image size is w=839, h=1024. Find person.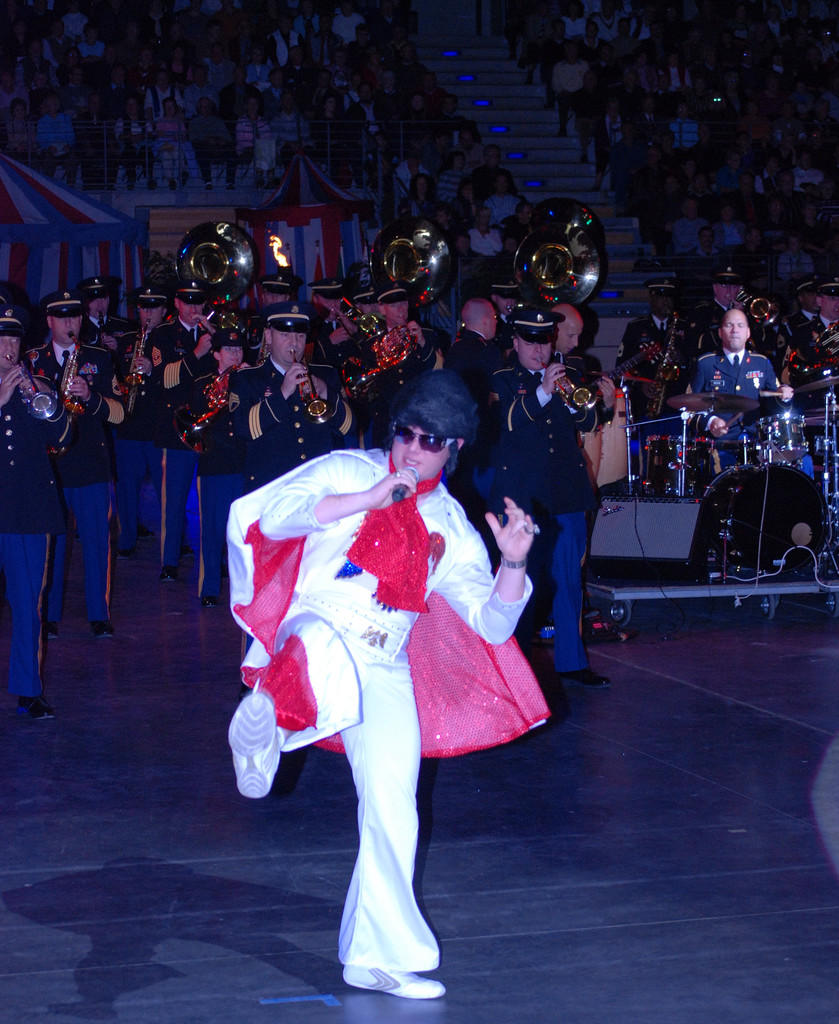
{"x1": 547, "y1": 38, "x2": 593, "y2": 132}.
